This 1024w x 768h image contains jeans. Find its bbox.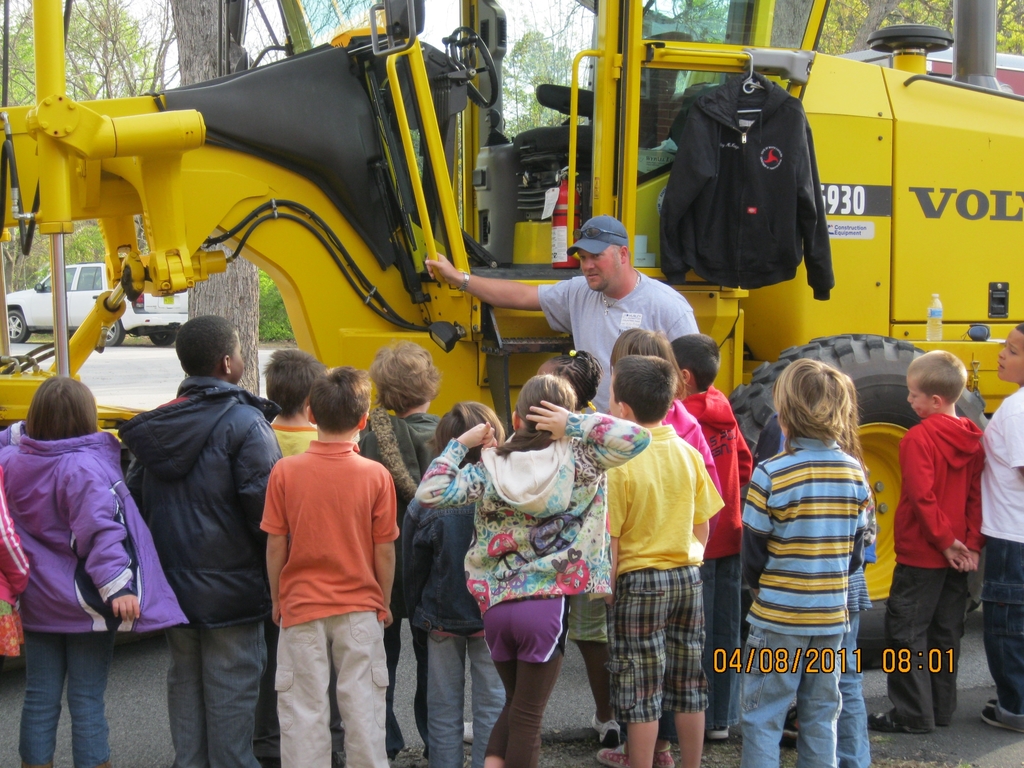
select_region(156, 623, 274, 767).
